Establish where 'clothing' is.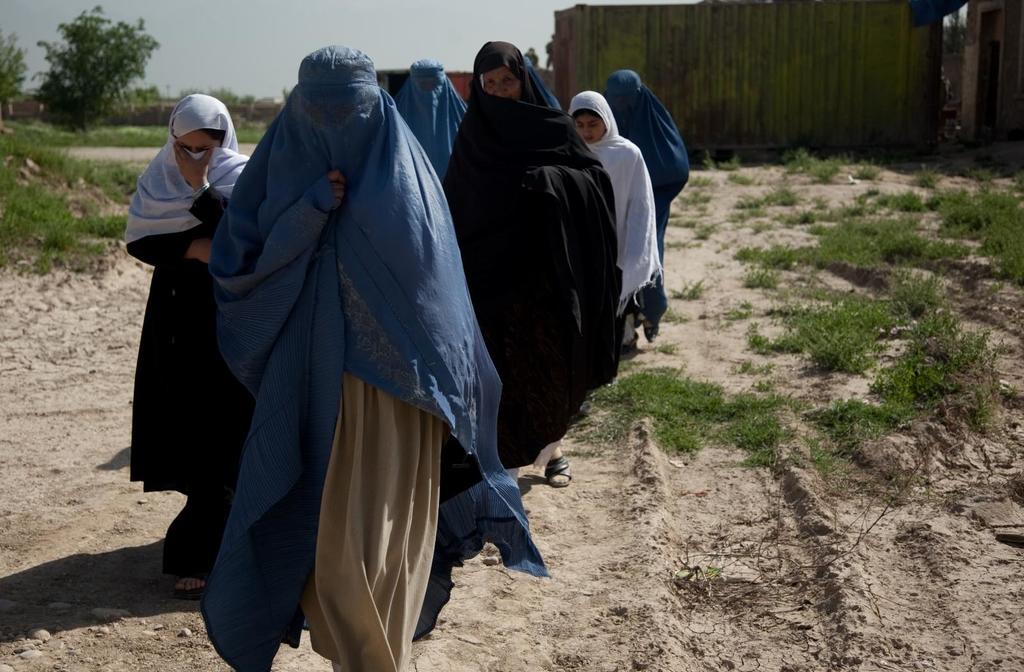
Established at (x1=184, y1=35, x2=520, y2=671).
